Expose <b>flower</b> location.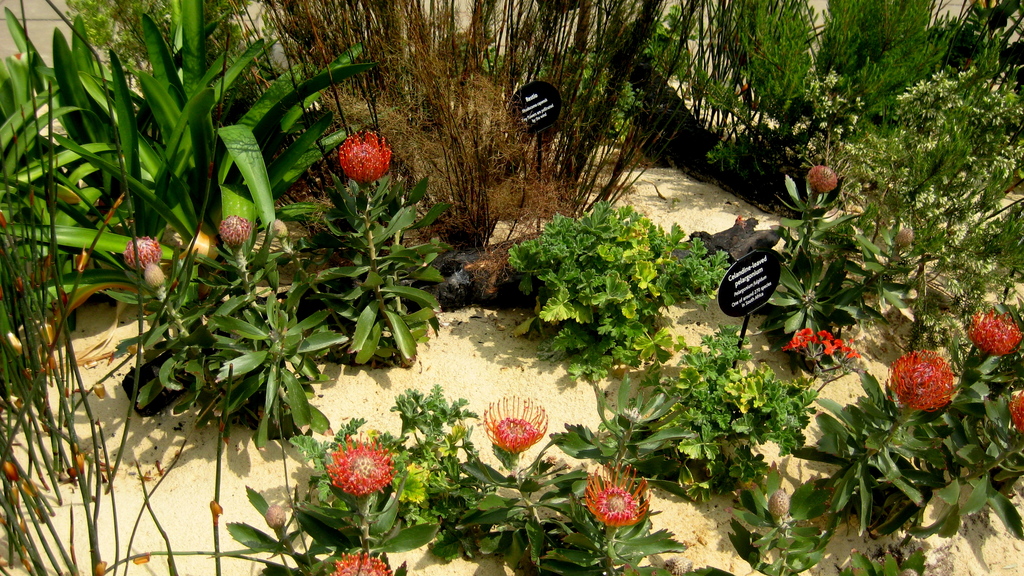
Exposed at rect(326, 550, 394, 575).
